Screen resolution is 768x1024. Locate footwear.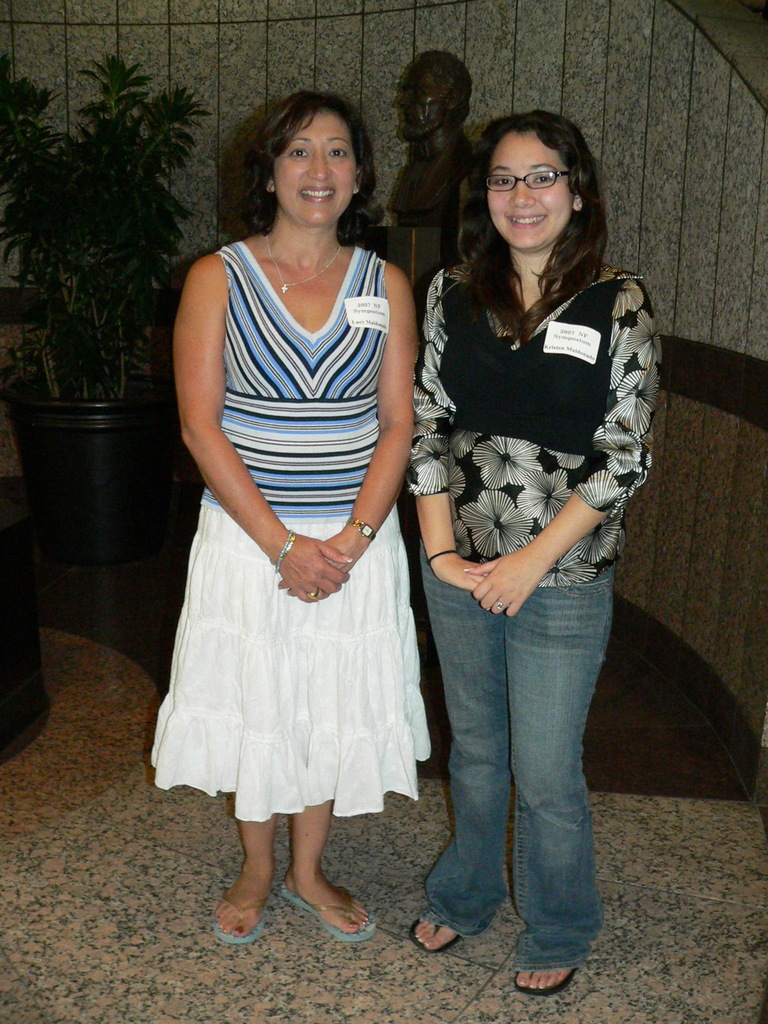
276, 875, 376, 941.
